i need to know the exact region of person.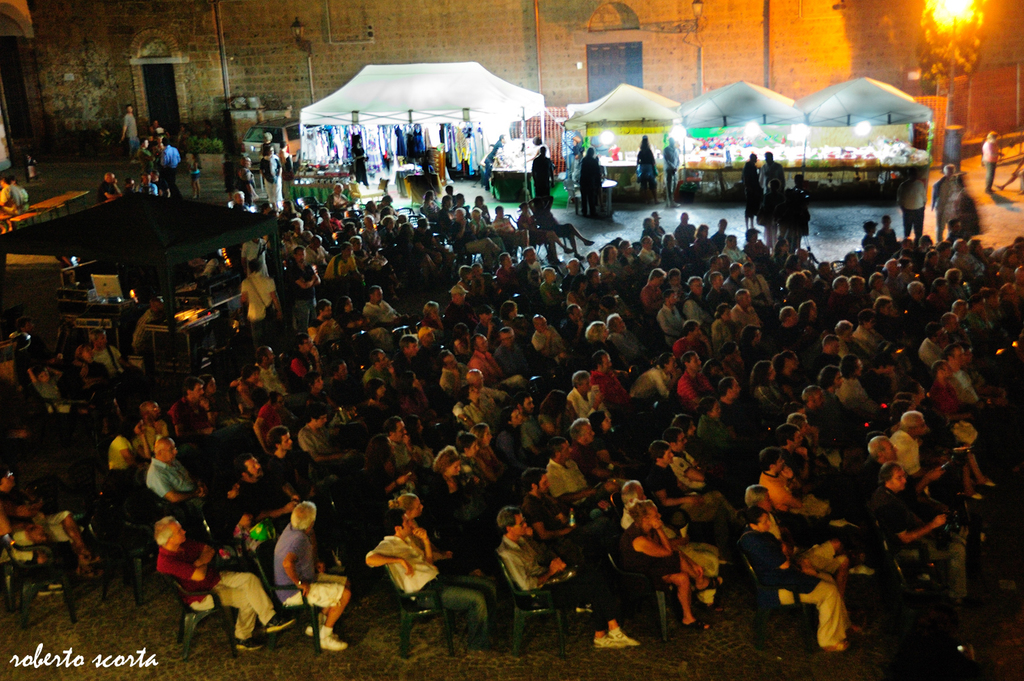
Region: [x1=634, y1=136, x2=658, y2=199].
